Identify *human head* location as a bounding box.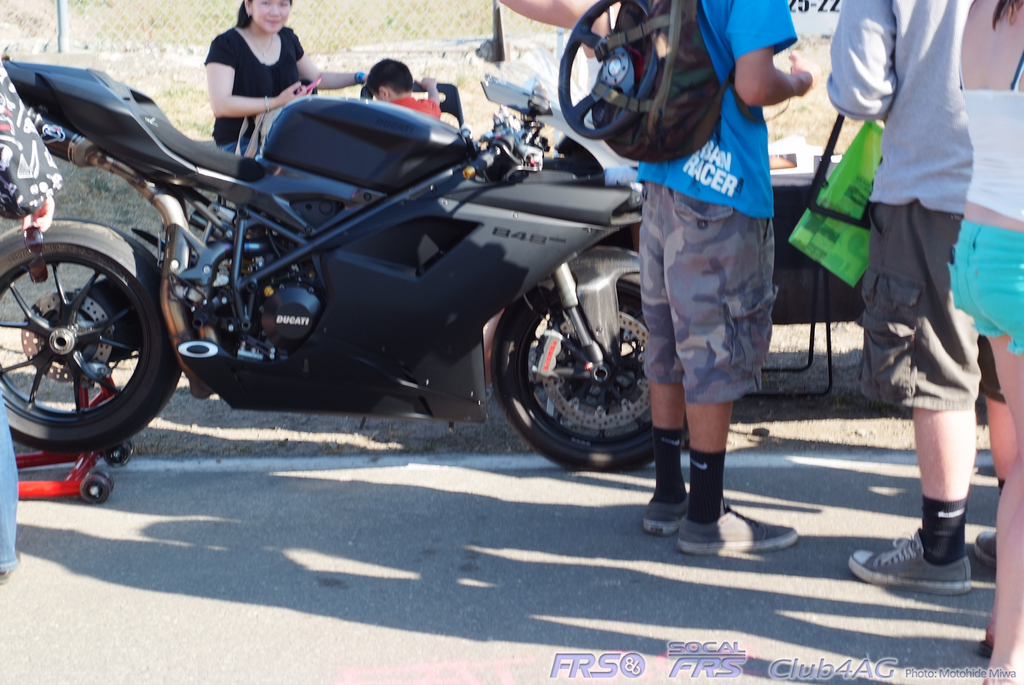
359:58:414:106.
